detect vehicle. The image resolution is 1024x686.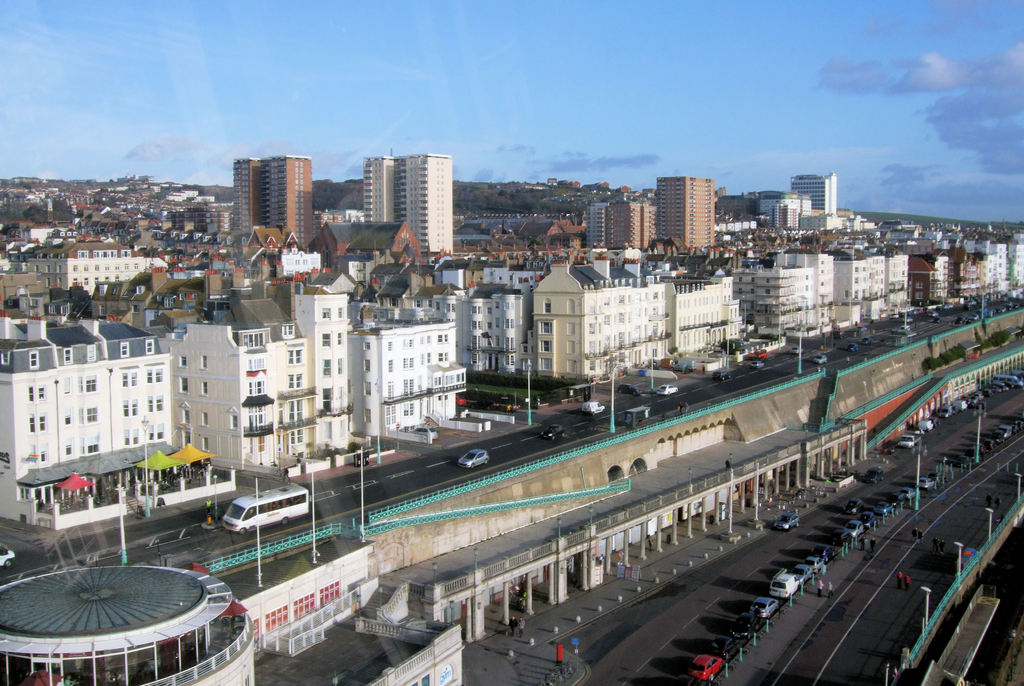
(877, 499, 893, 516).
